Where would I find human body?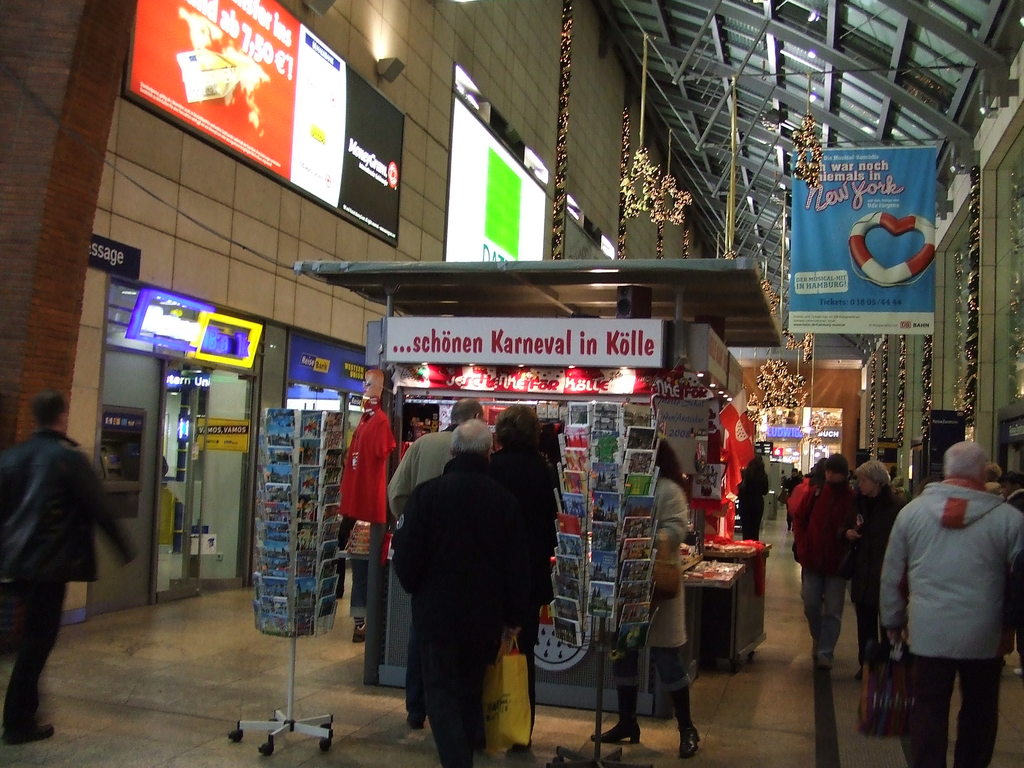
At locate(841, 492, 911, 685).
